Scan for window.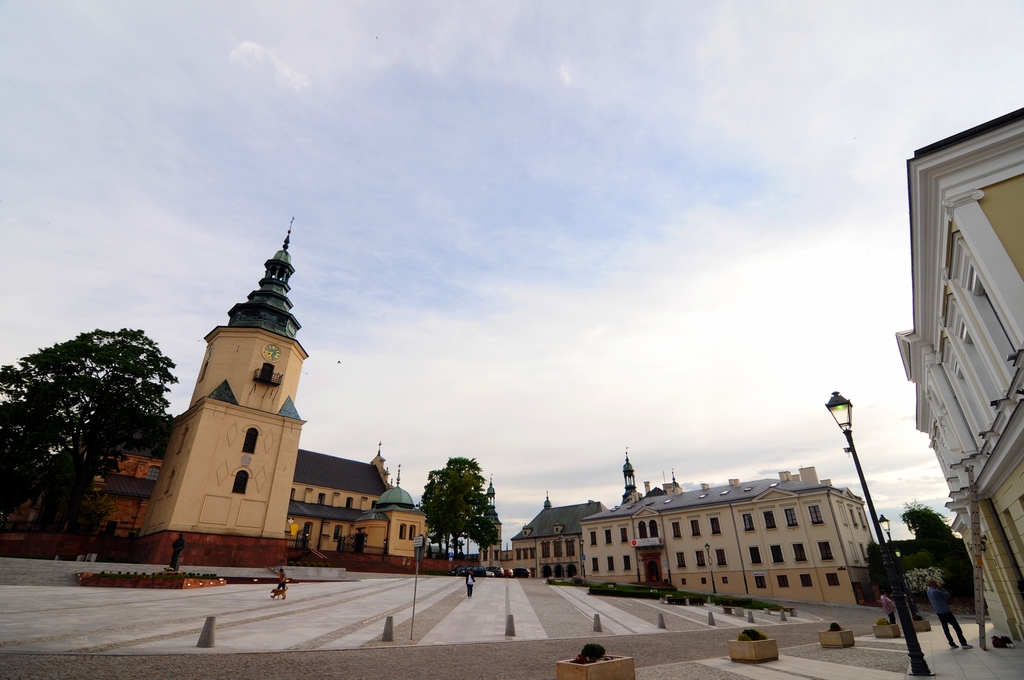
Scan result: crop(678, 575, 689, 583).
